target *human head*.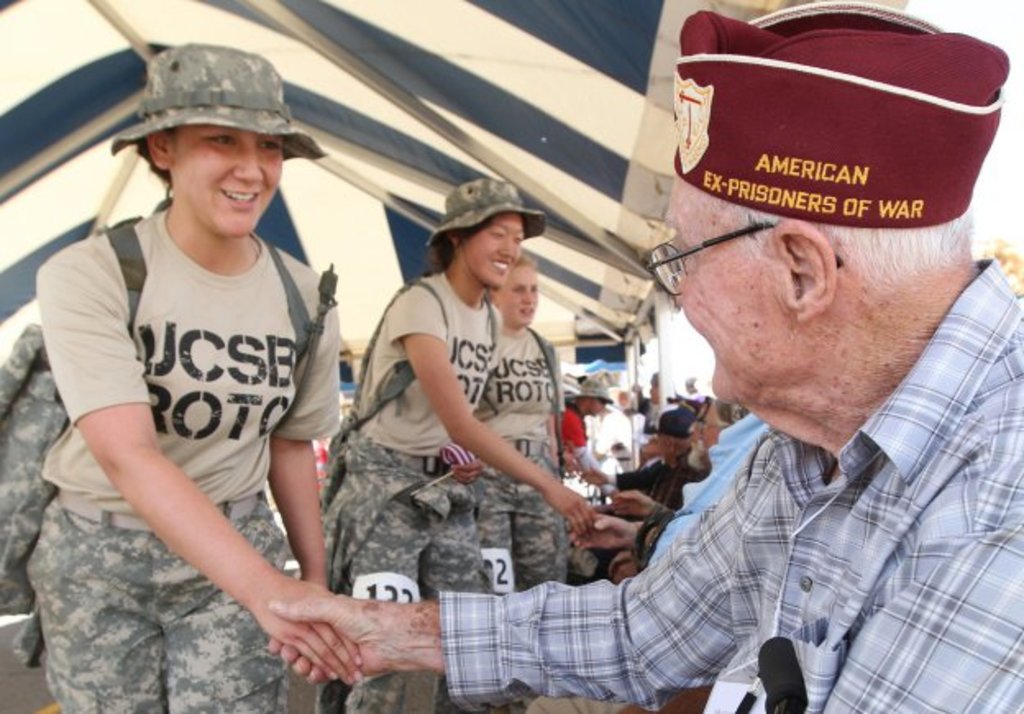
Target region: crop(645, 410, 696, 460).
